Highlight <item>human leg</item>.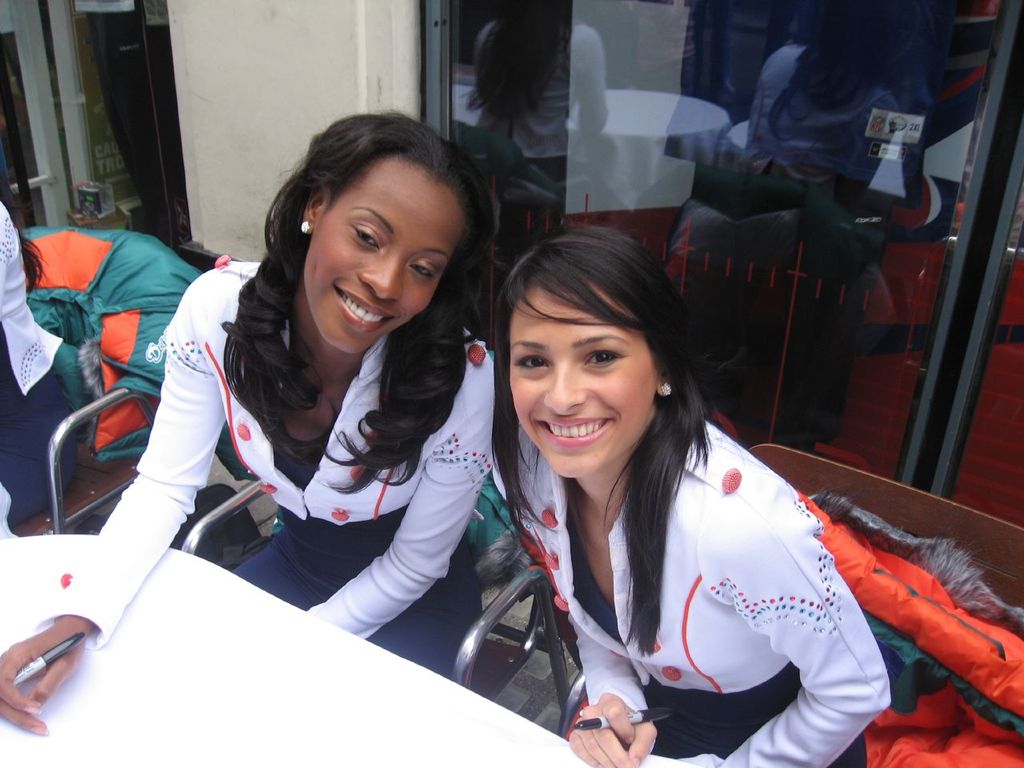
Highlighted region: <box>370,522,477,672</box>.
